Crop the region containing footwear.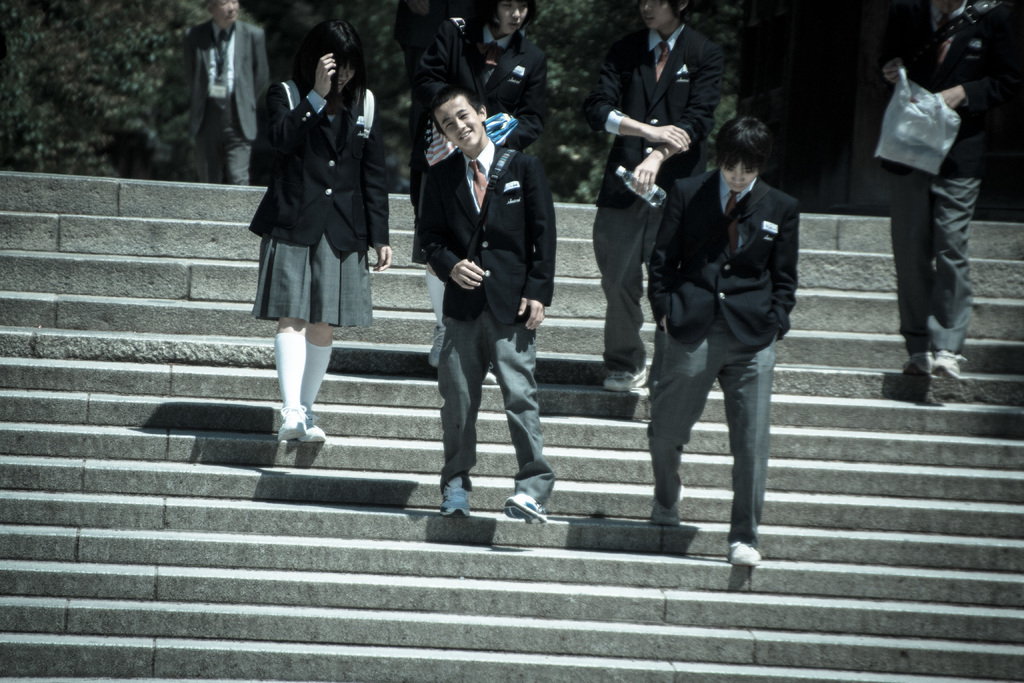
Crop region: bbox=[427, 329, 493, 386].
